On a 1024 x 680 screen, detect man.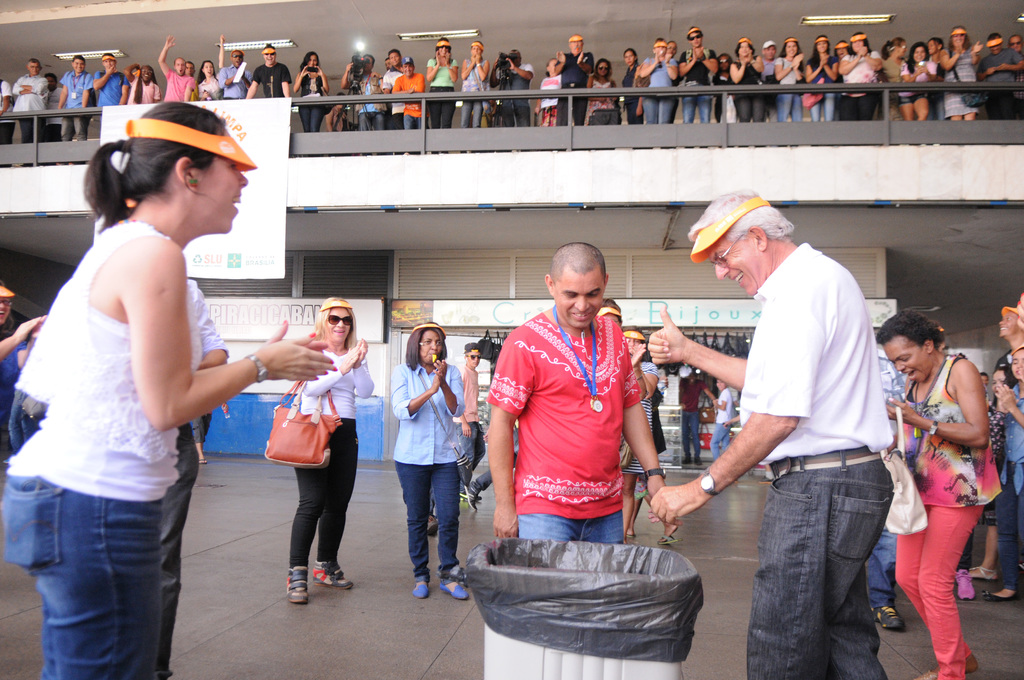
l=181, t=58, r=198, b=104.
